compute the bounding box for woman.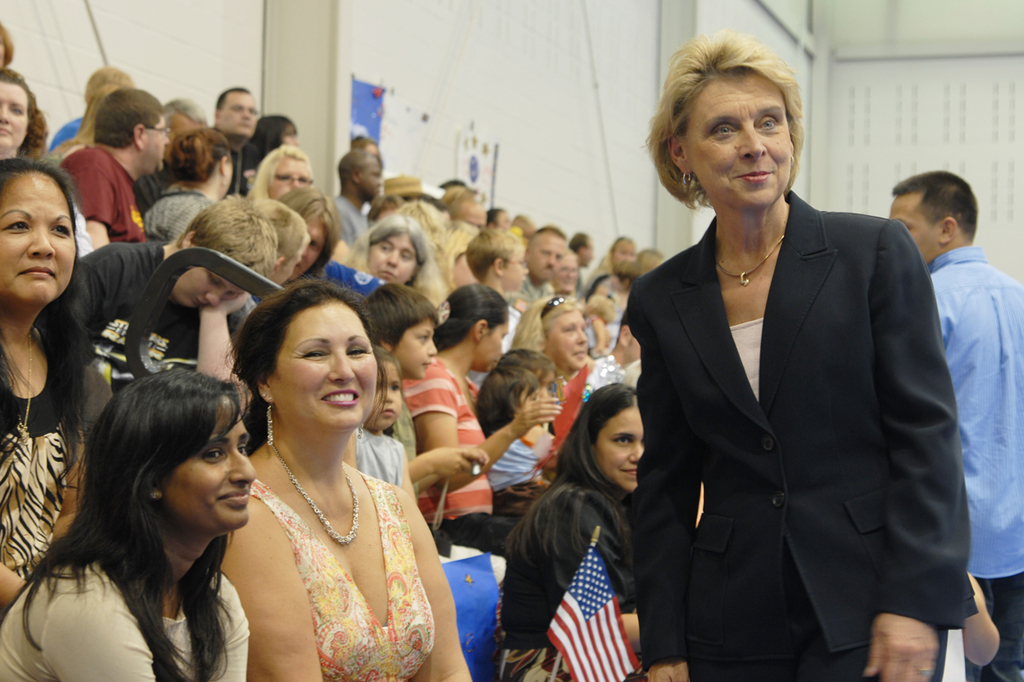
detection(279, 184, 338, 292).
